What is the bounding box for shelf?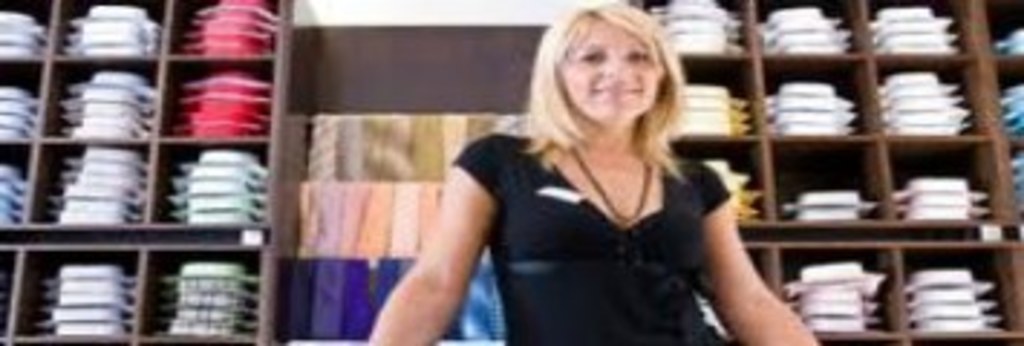
BBox(678, 43, 764, 136).
